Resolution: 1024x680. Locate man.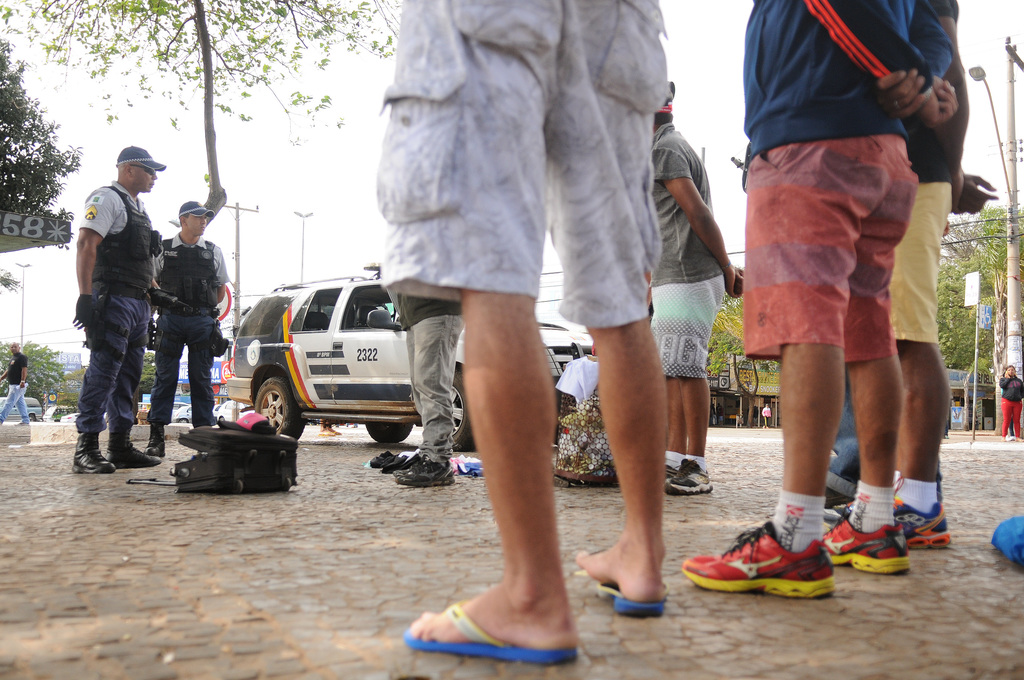
box(681, 0, 955, 604).
